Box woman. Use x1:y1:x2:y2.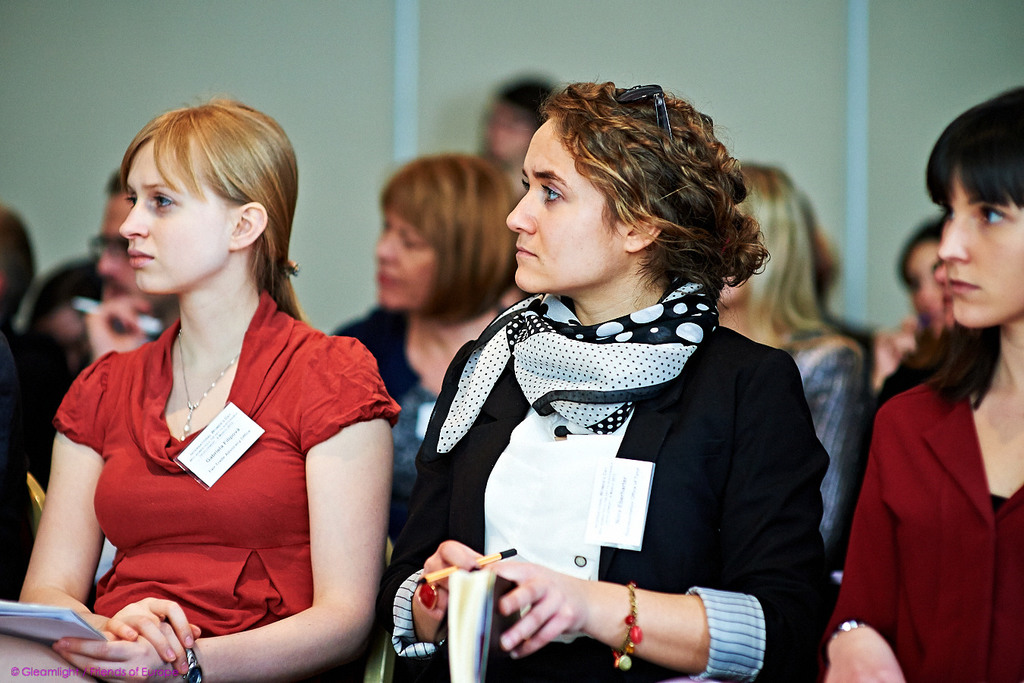
374:77:832:682.
